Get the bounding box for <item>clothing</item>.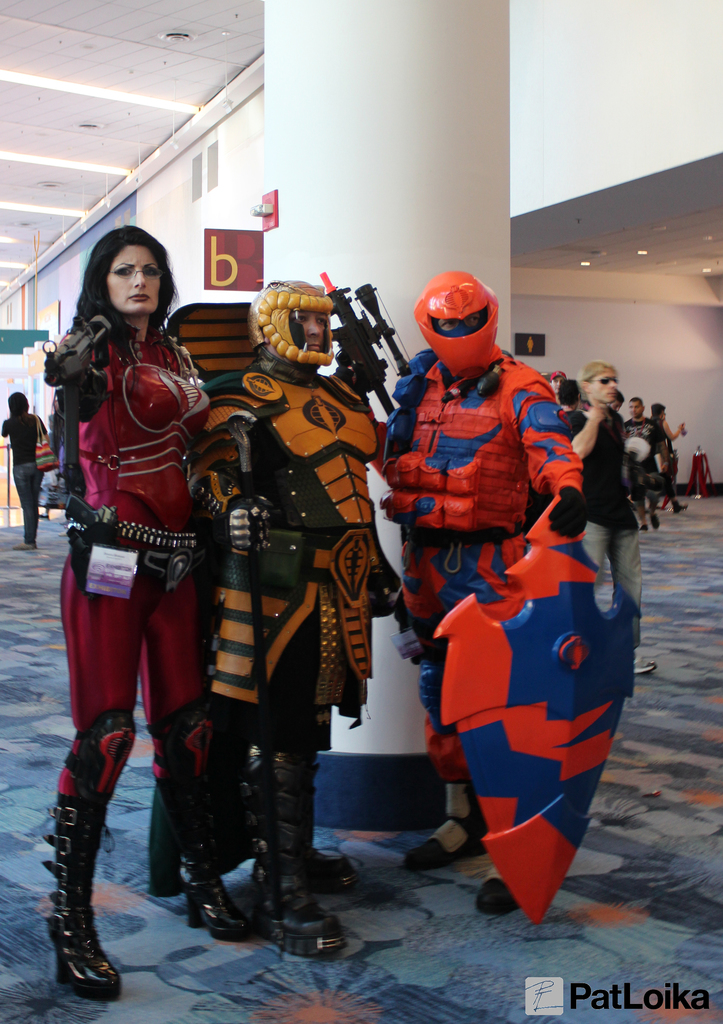
(left=68, top=331, right=211, bottom=849).
